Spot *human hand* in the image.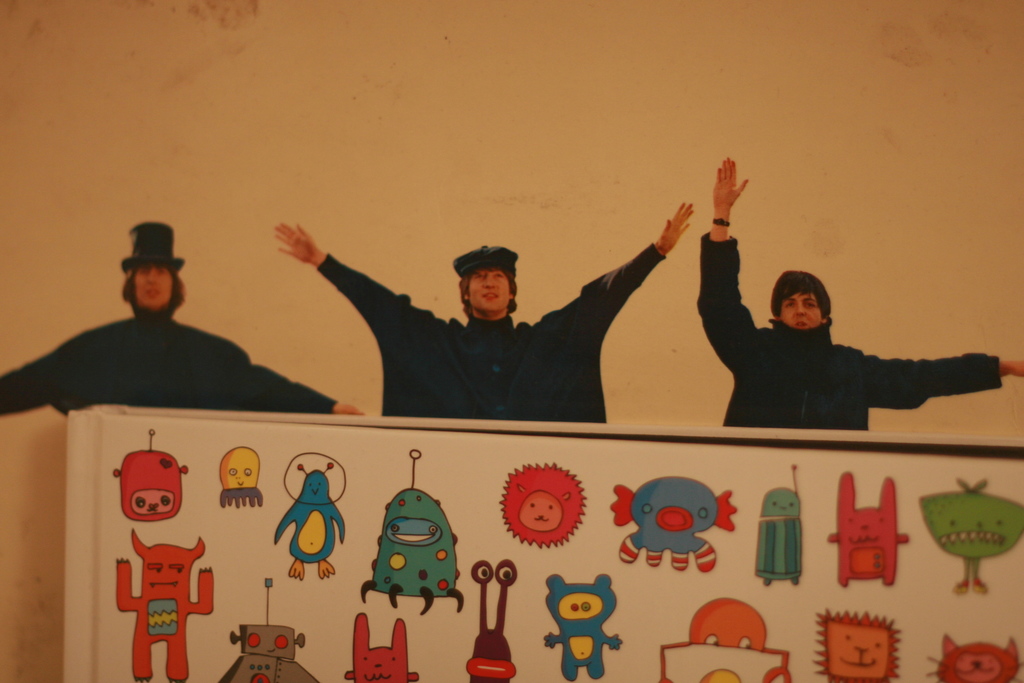
*human hand* found at <bbox>269, 220, 321, 264</bbox>.
